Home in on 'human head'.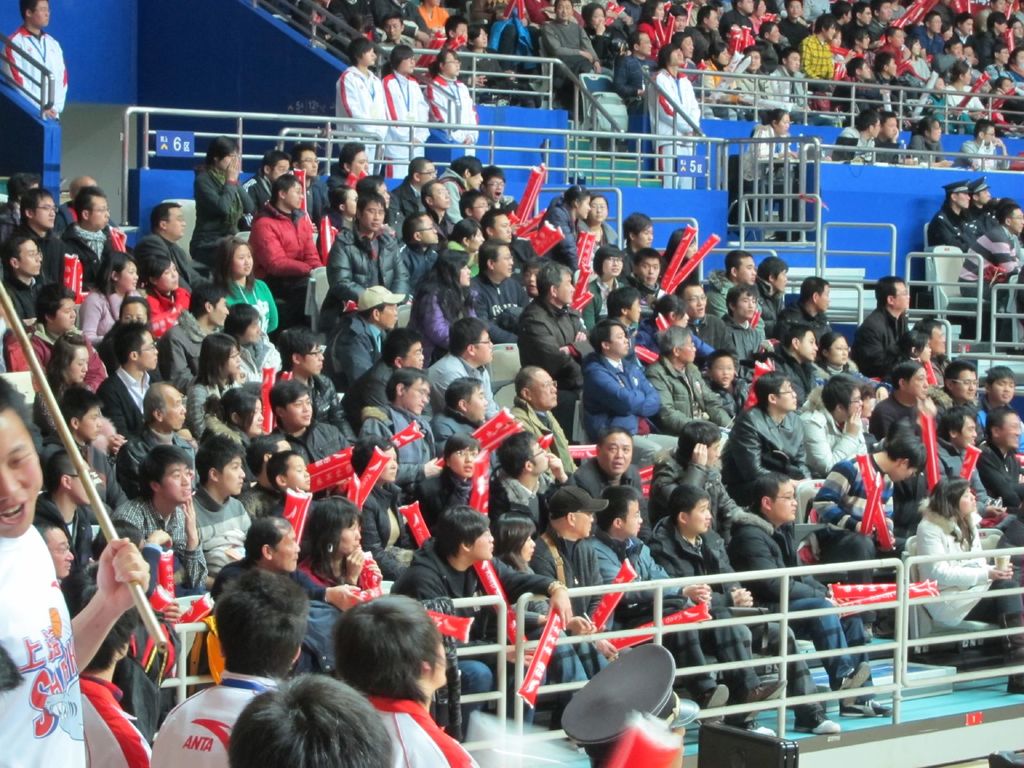
Homed in at region(357, 282, 401, 331).
